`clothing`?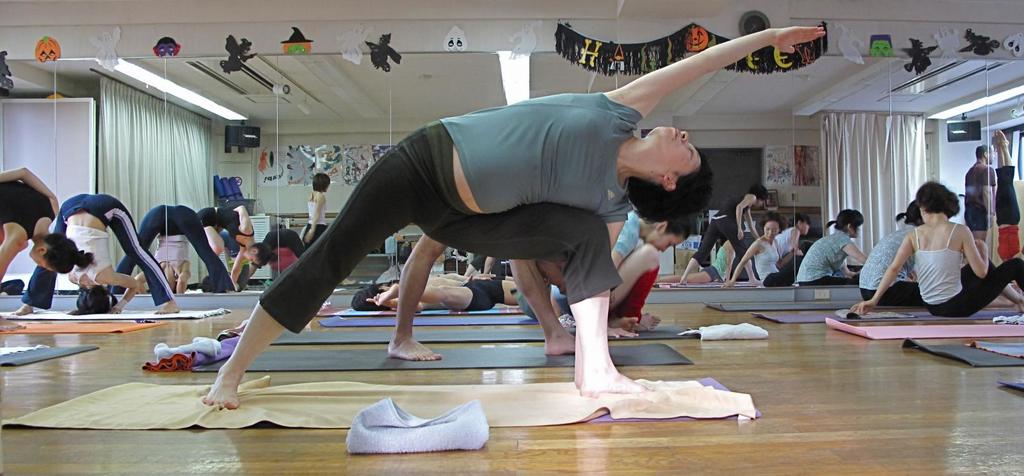
pyautogui.locateOnScreen(19, 191, 182, 308)
